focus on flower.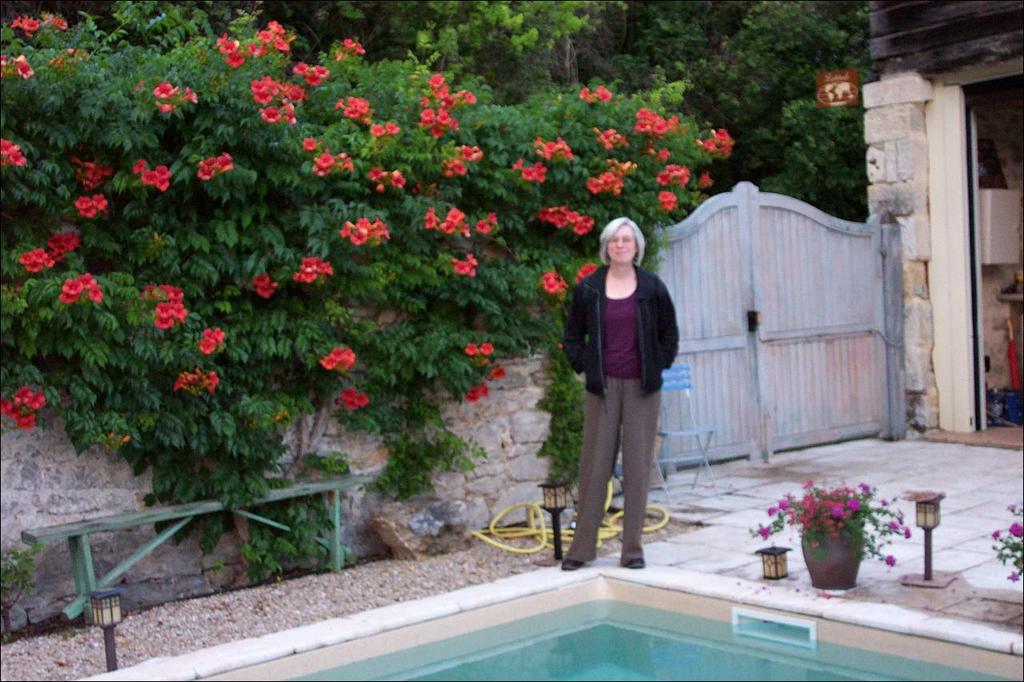
Focused at [x1=340, y1=38, x2=355, y2=54].
